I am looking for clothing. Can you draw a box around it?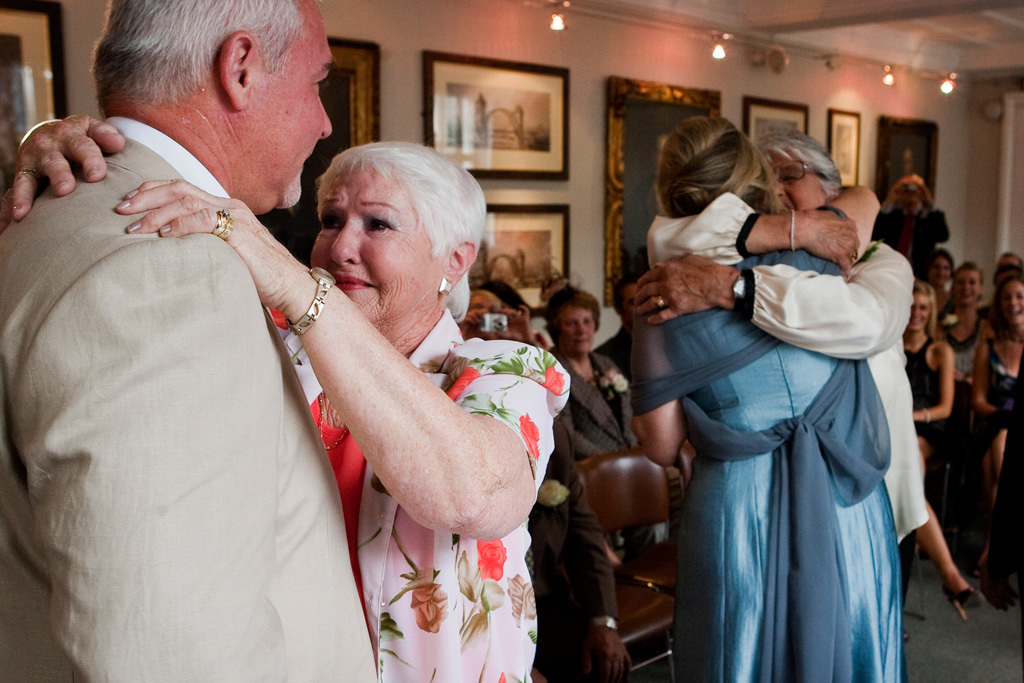
Sure, the bounding box is [938, 314, 986, 390].
